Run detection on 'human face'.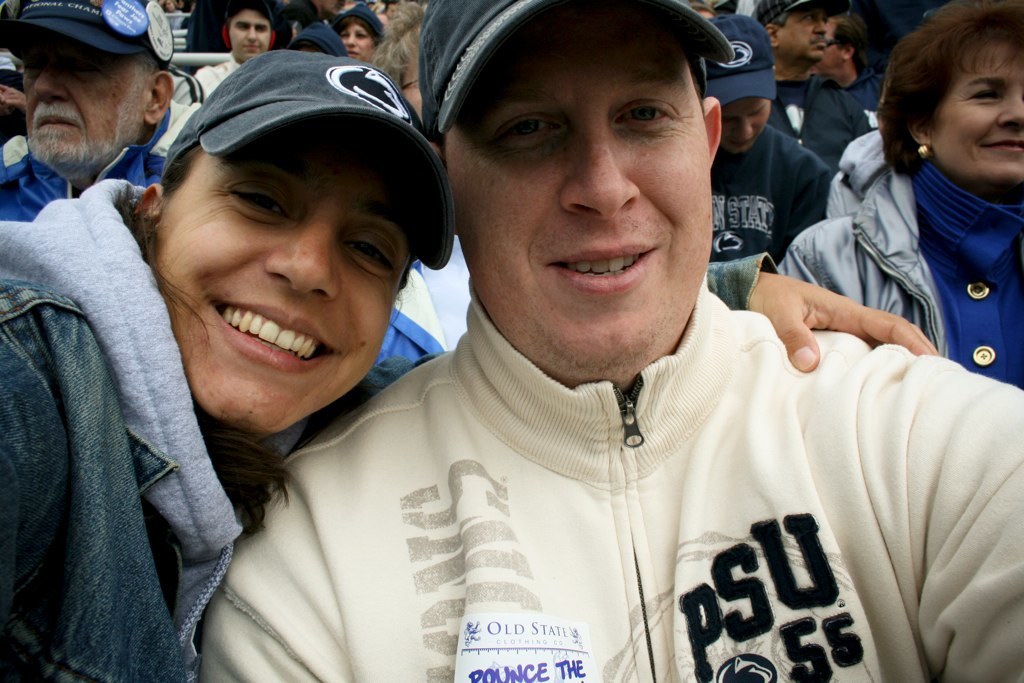
Result: [778,4,826,64].
